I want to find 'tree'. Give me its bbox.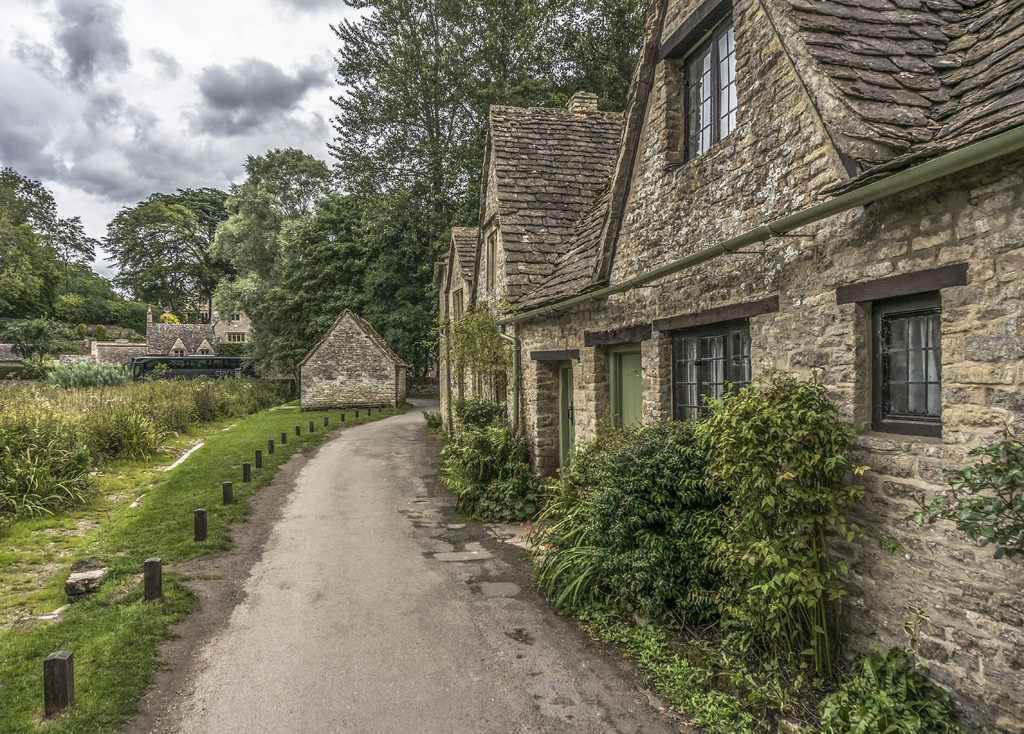
left=288, top=16, right=526, bottom=356.
